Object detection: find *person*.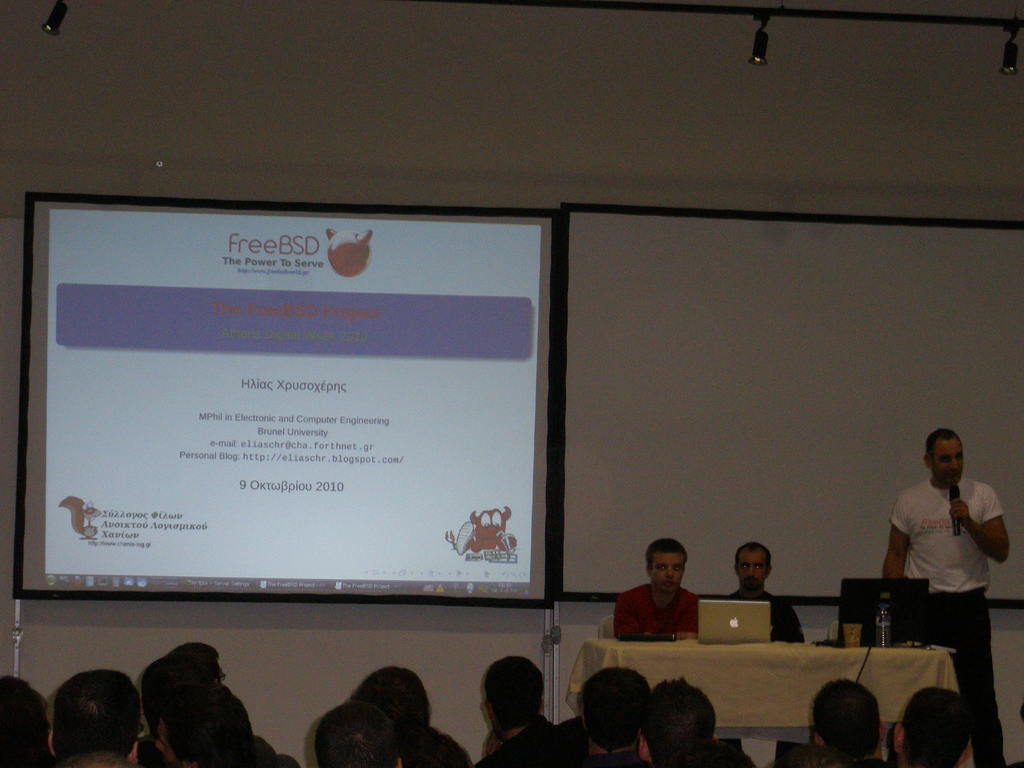
rect(37, 673, 154, 767).
